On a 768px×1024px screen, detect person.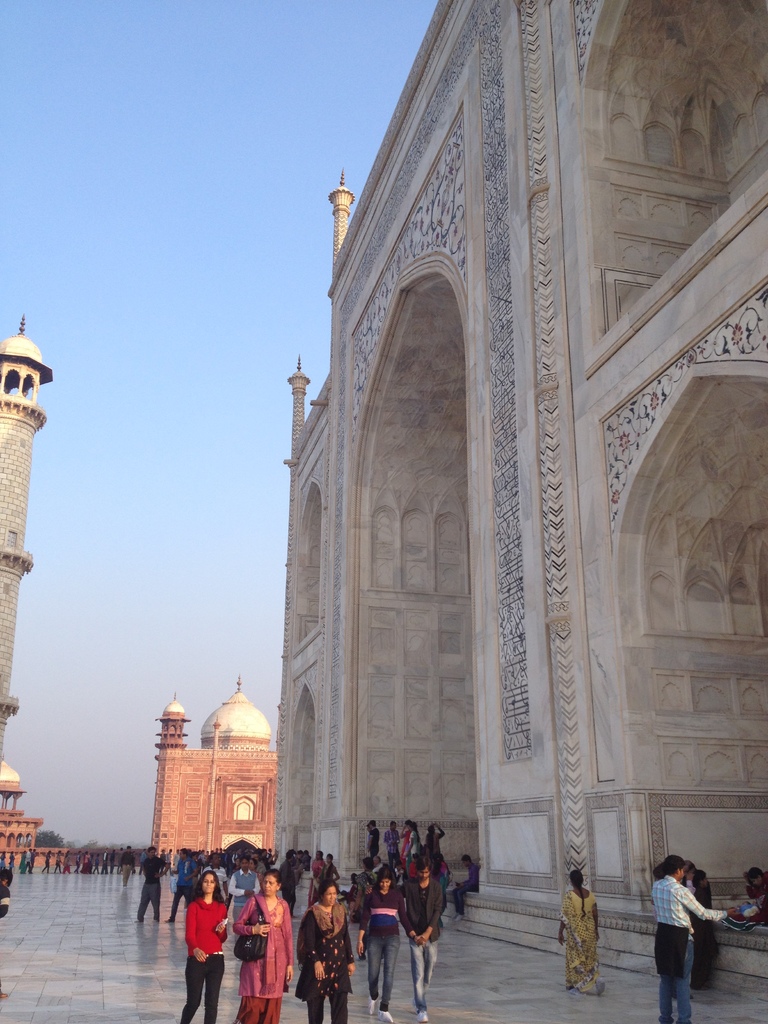
crop(31, 847, 40, 867).
